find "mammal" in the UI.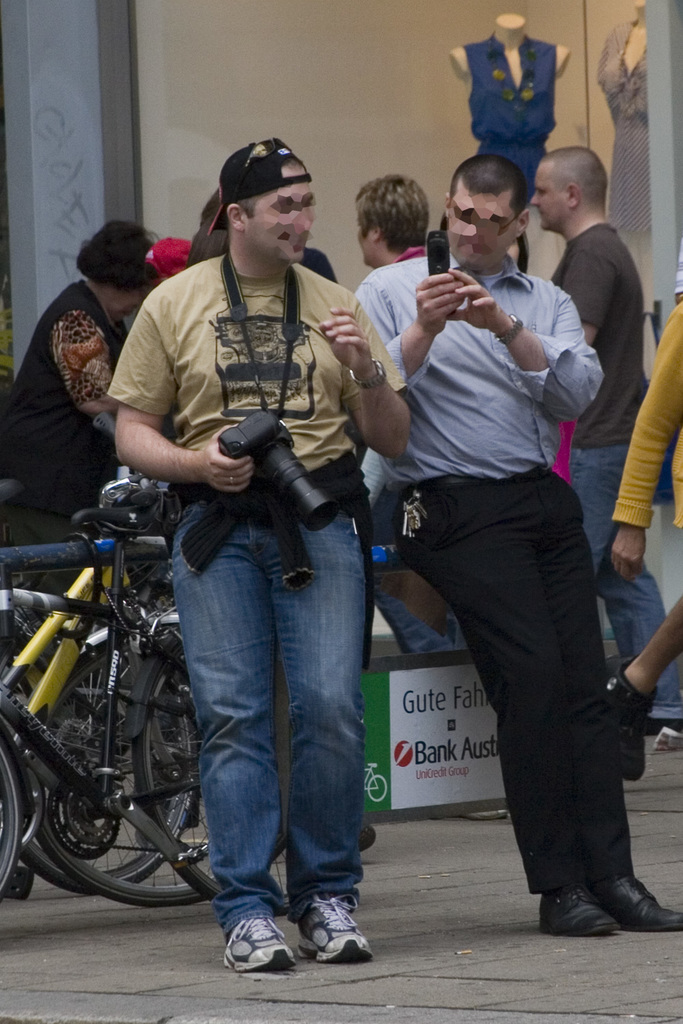
UI element at 102,137,413,977.
